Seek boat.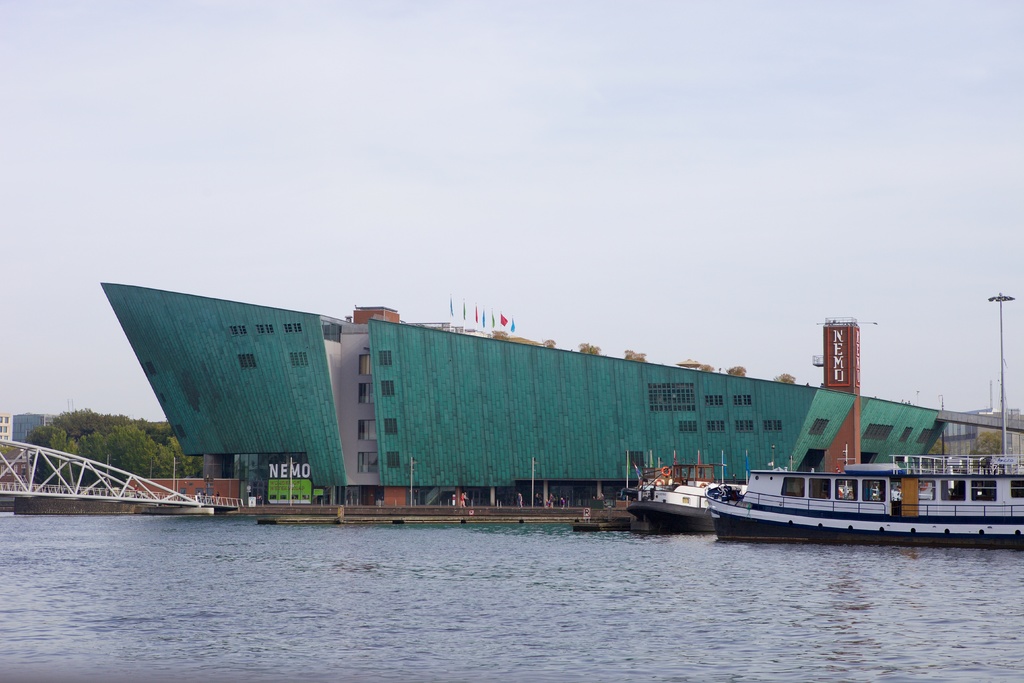
left=681, top=433, right=1002, bottom=550.
